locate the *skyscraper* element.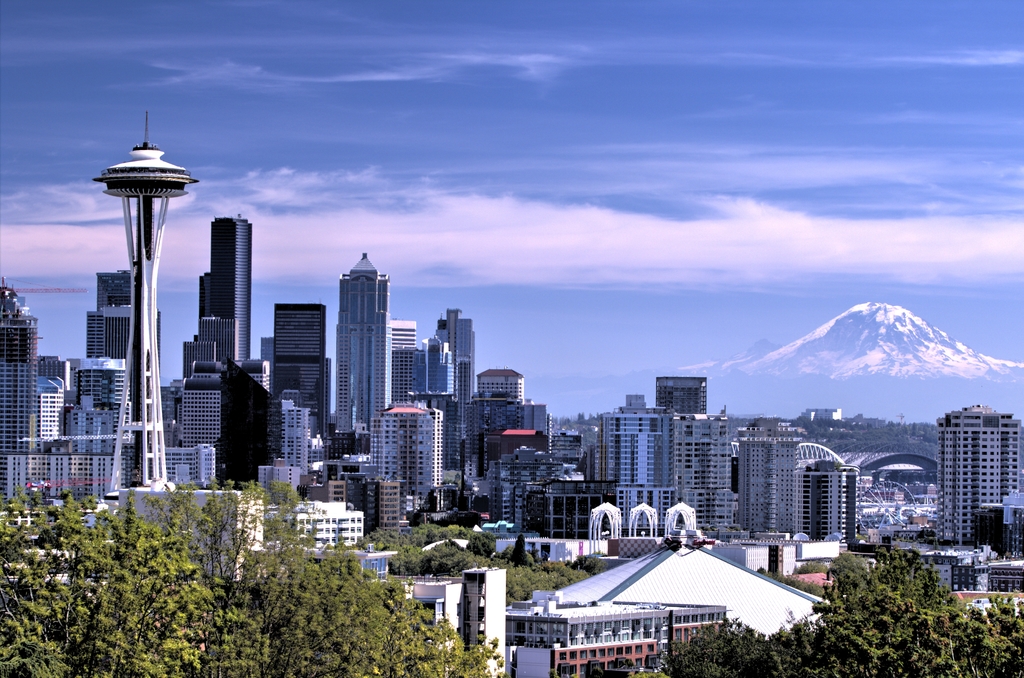
Element bbox: 484/365/554/474.
